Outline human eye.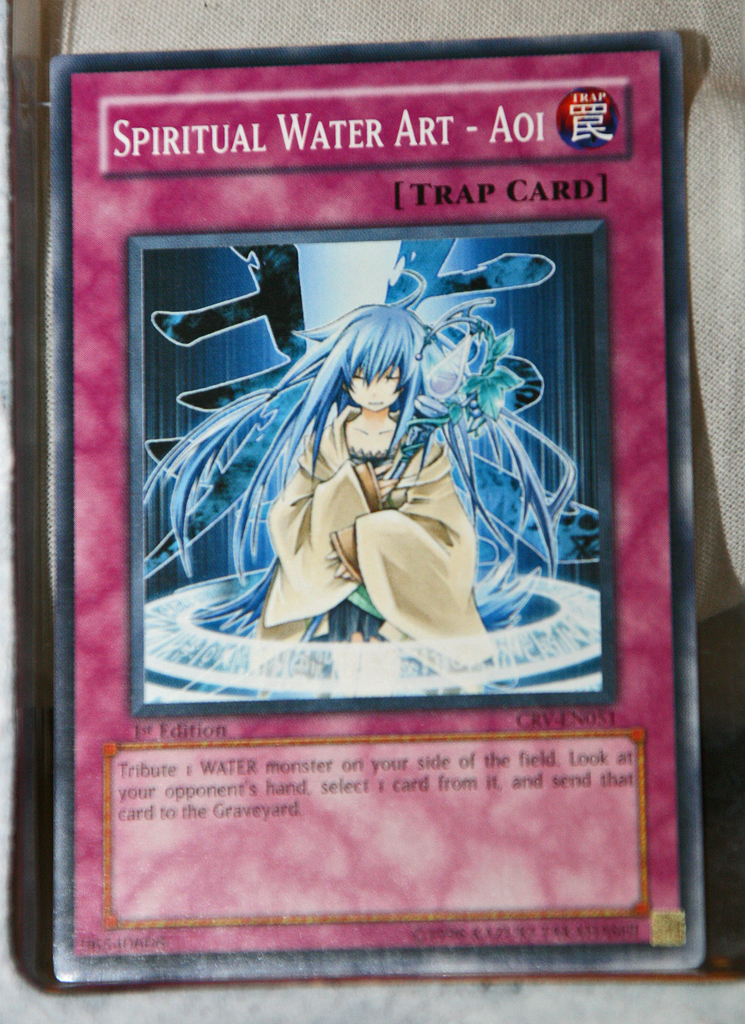
Outline: locate(385, 372, 400, 383).
